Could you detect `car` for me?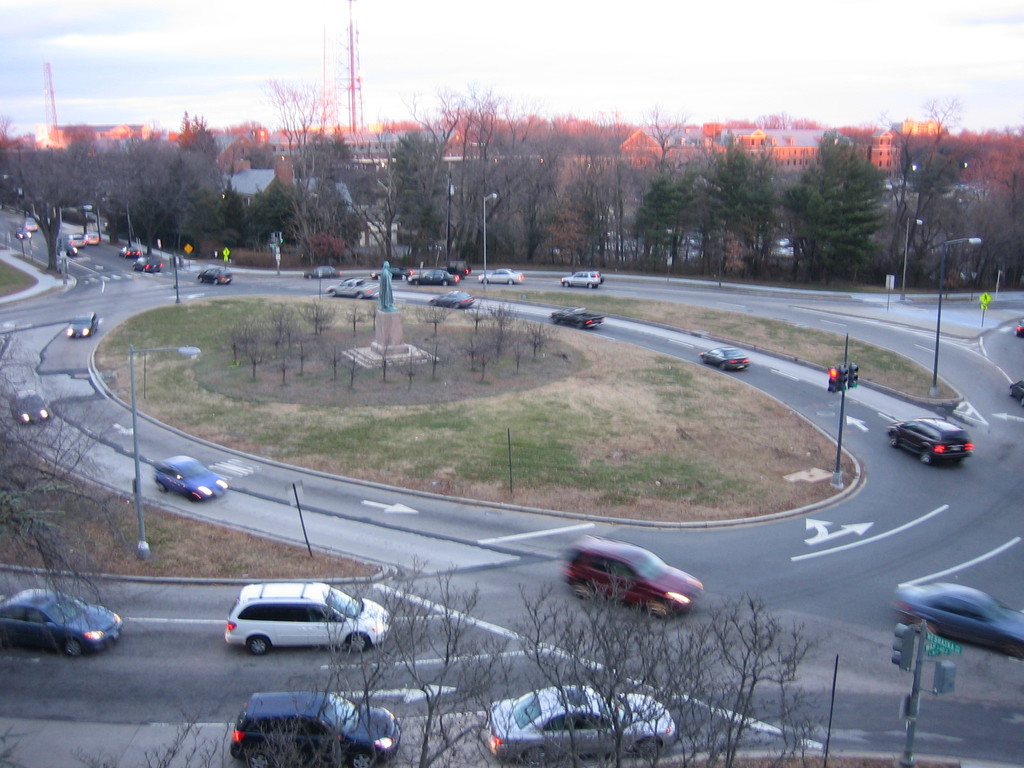
Detection result: 118:240:150:259.
